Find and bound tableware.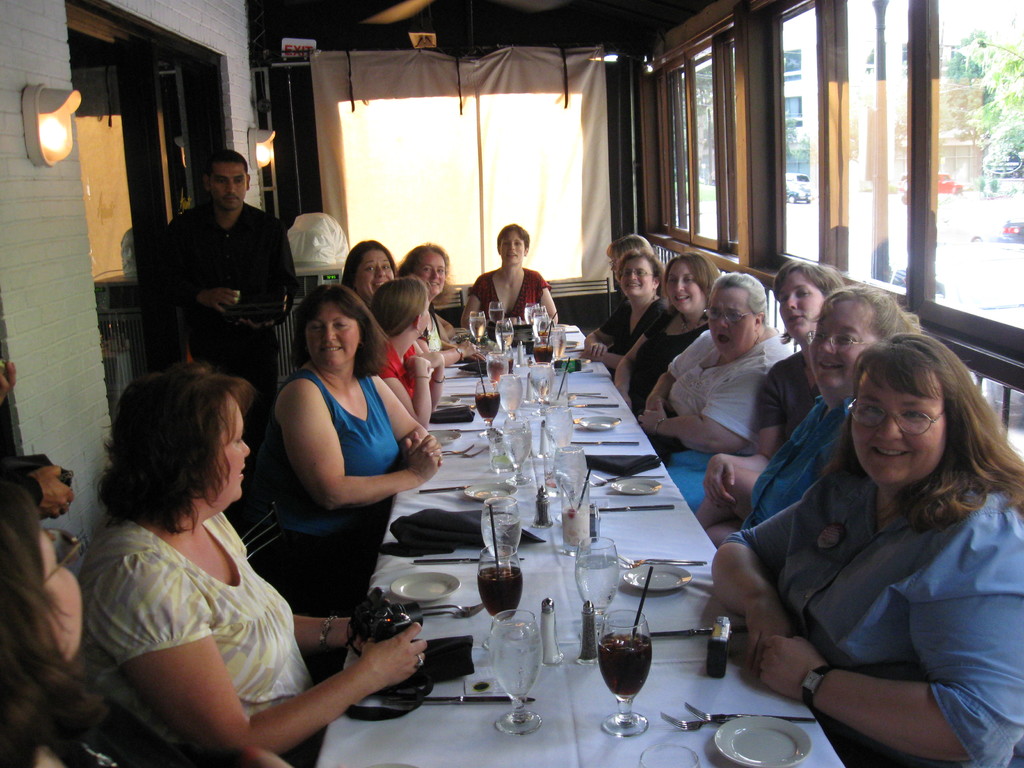
Bound: <bbox>575, 601, 599, 666</bbox>.
